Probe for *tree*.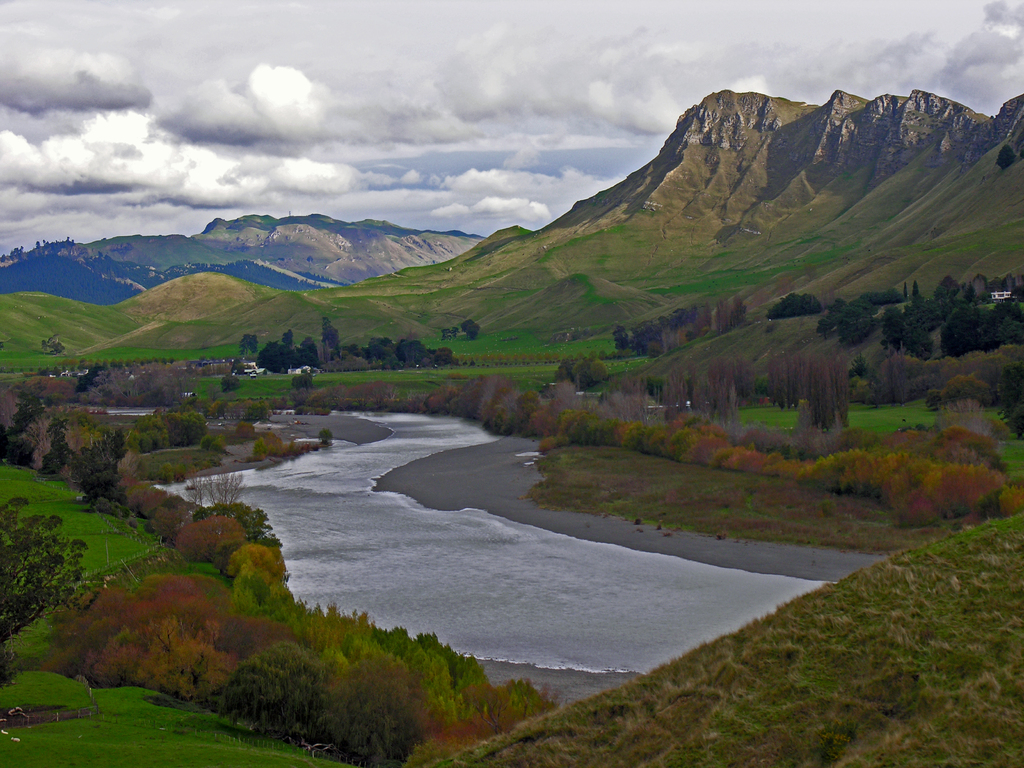
Probe result: 763:292:817:321.
